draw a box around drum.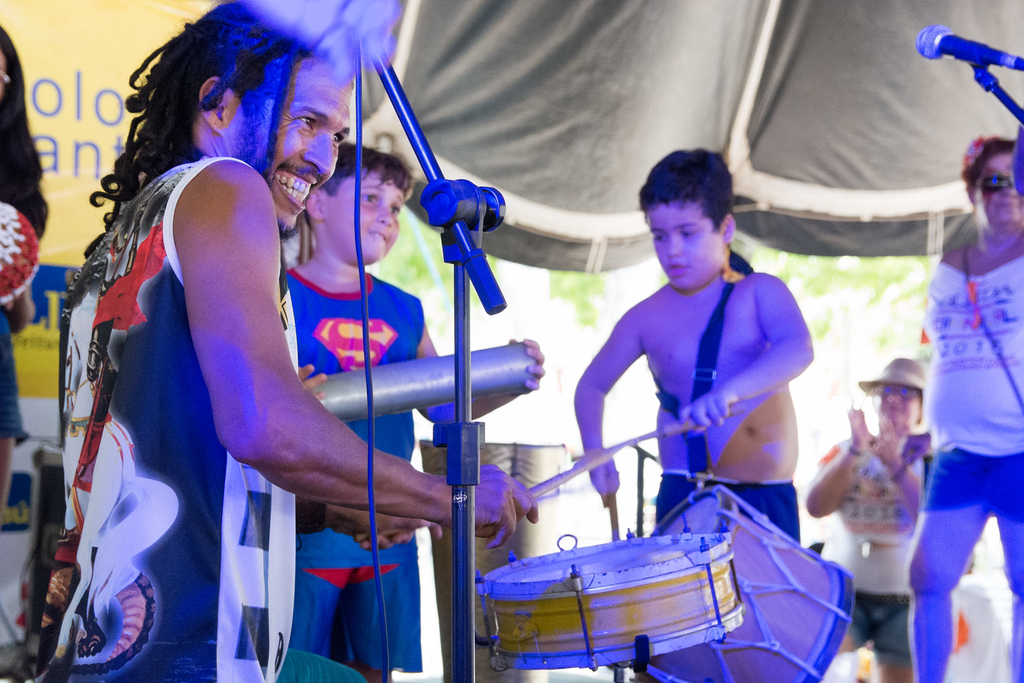
{"left": 626, "top": 488, "right": 856, "bottom": 682}.
